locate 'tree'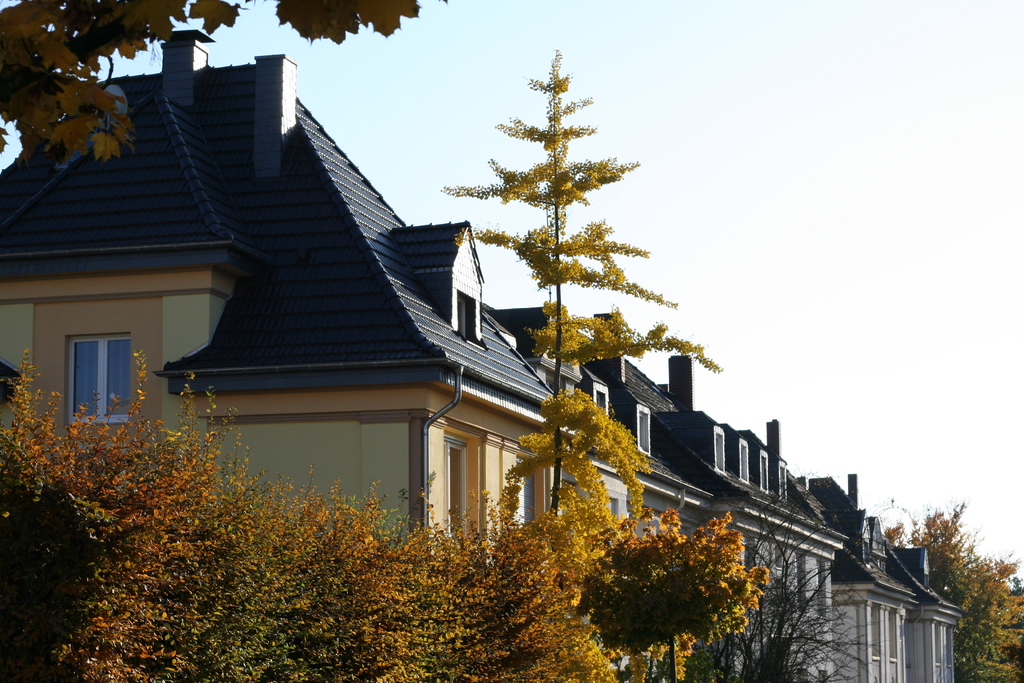
[673,488,876,682]
